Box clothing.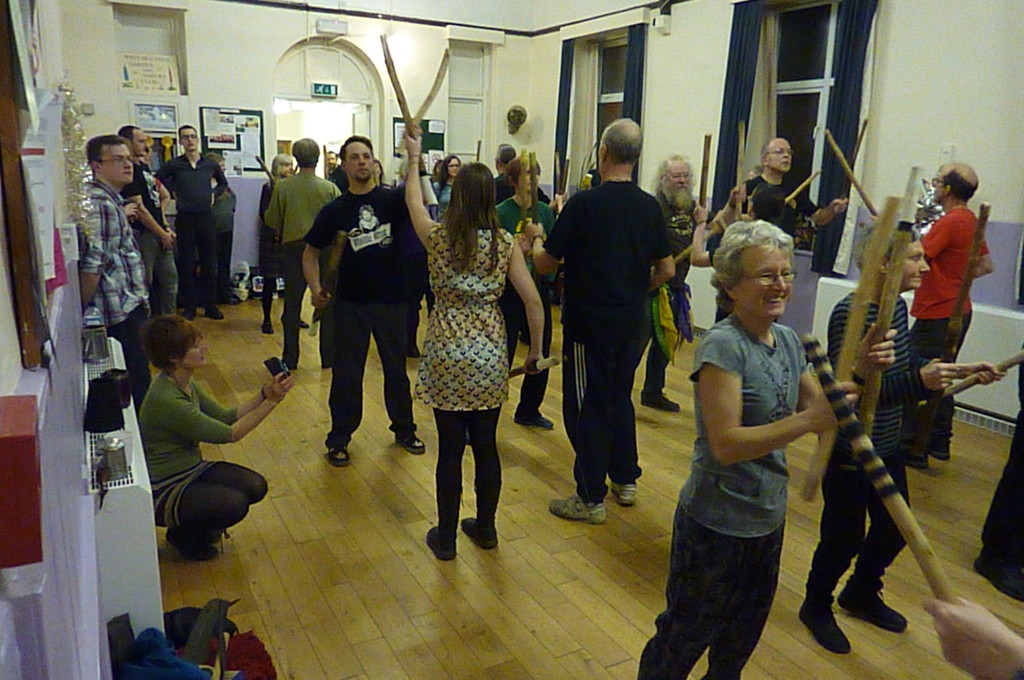
{"x1": 417, "y1": 216, "x2": 516, "y2": 538}.
